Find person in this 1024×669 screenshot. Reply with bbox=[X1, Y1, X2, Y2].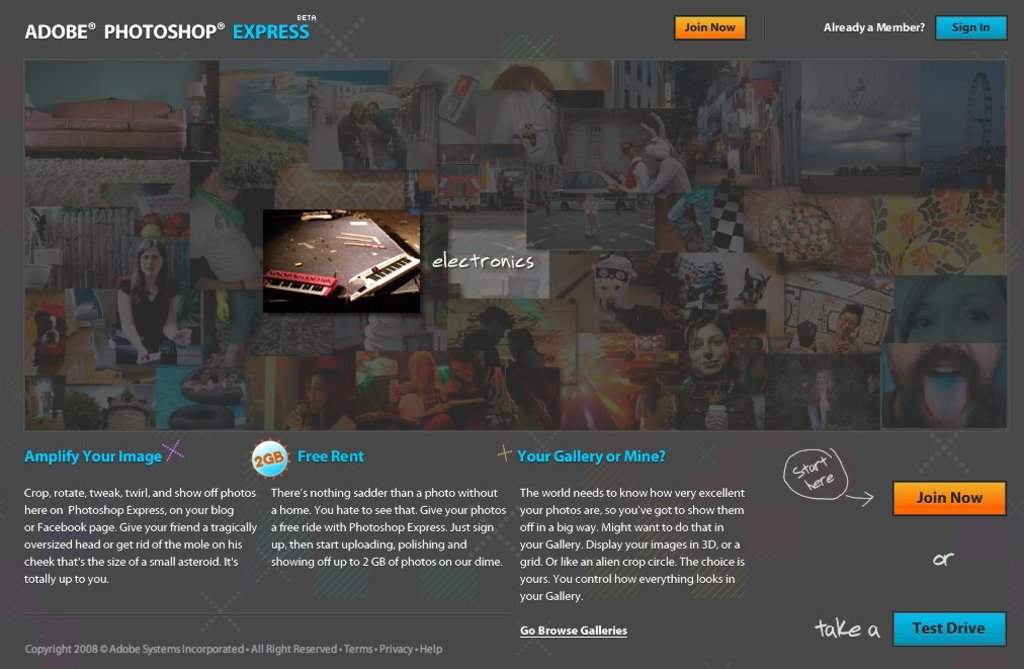
bbox=[675, 313, 764, 428].
